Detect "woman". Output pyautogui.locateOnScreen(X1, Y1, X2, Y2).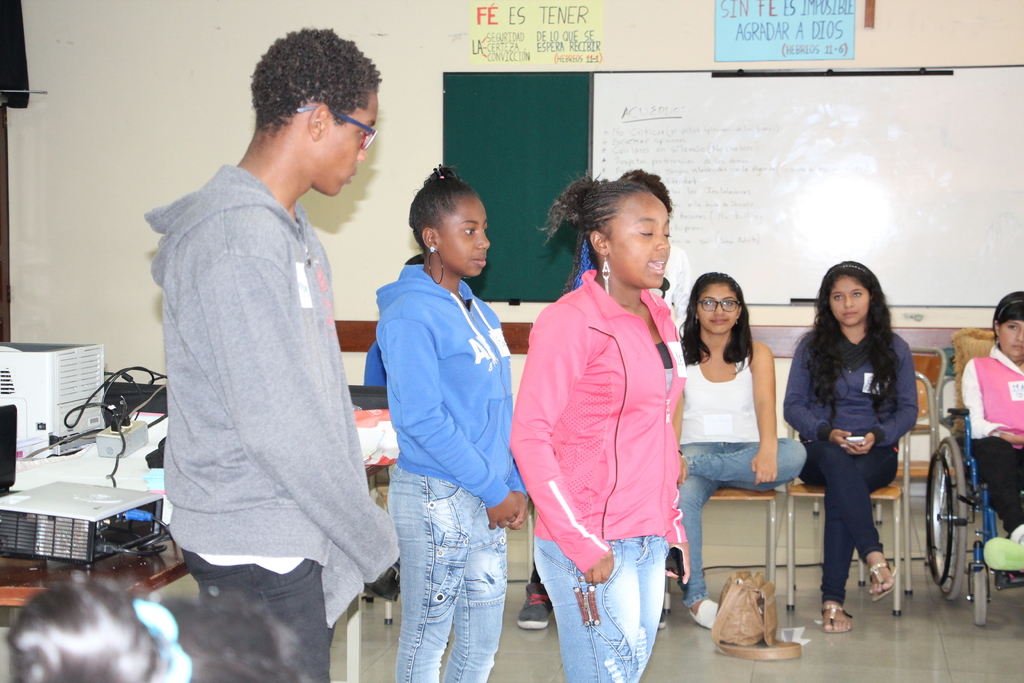
pyautogui.locateOnScreen(961, 284, 1023, 579).
